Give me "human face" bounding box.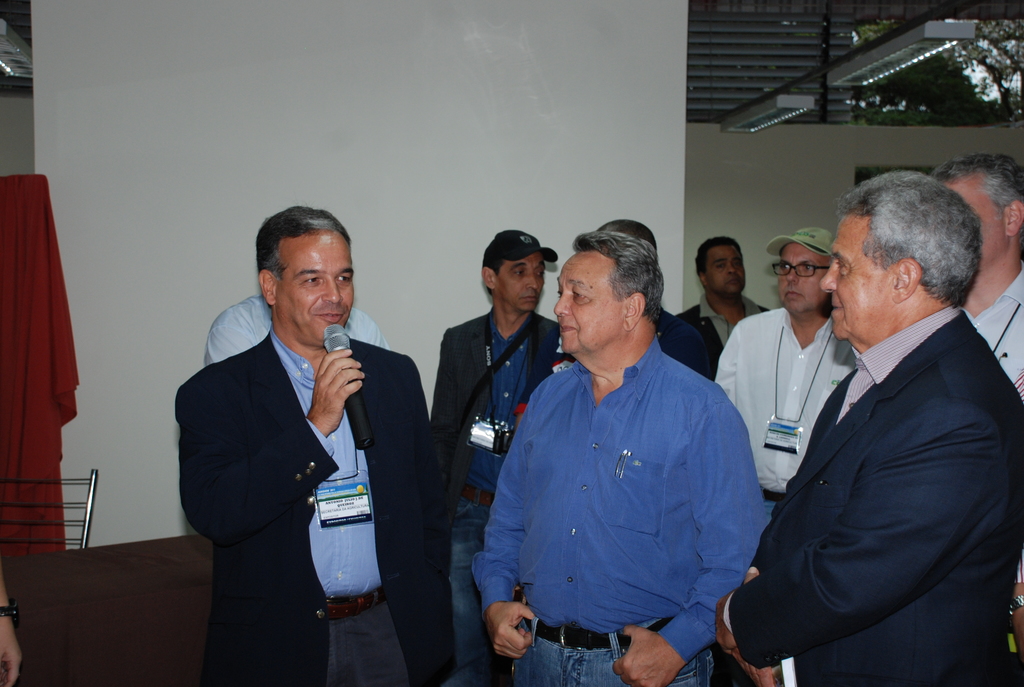
bbox(813, 214, 890, 344).
